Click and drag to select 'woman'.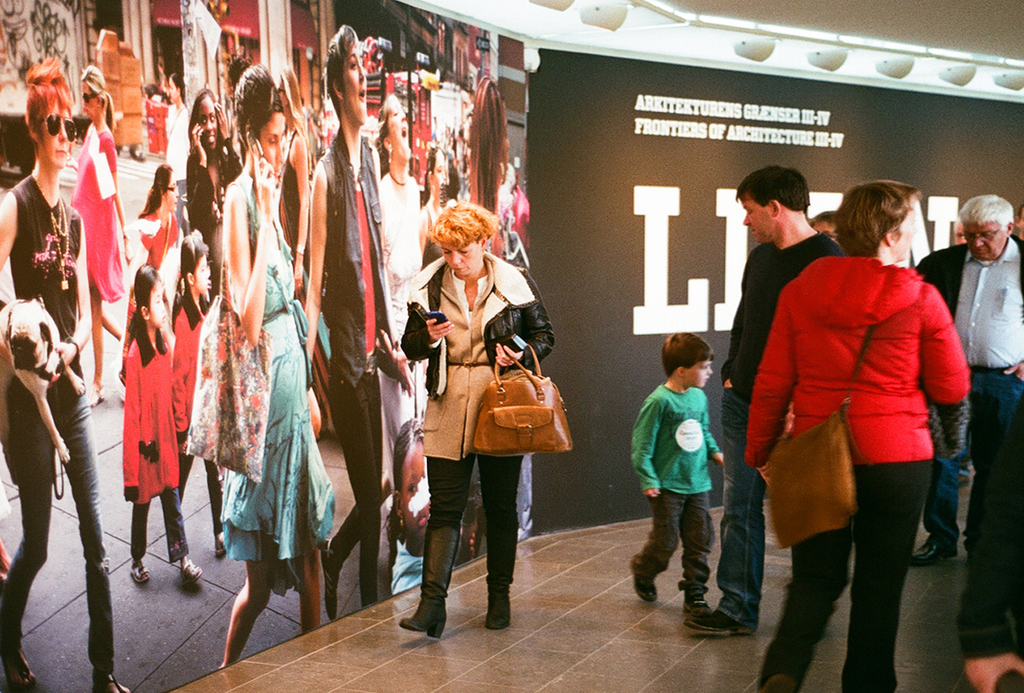
Selection: x1=167 y1=73 x2=195 y2=223.
